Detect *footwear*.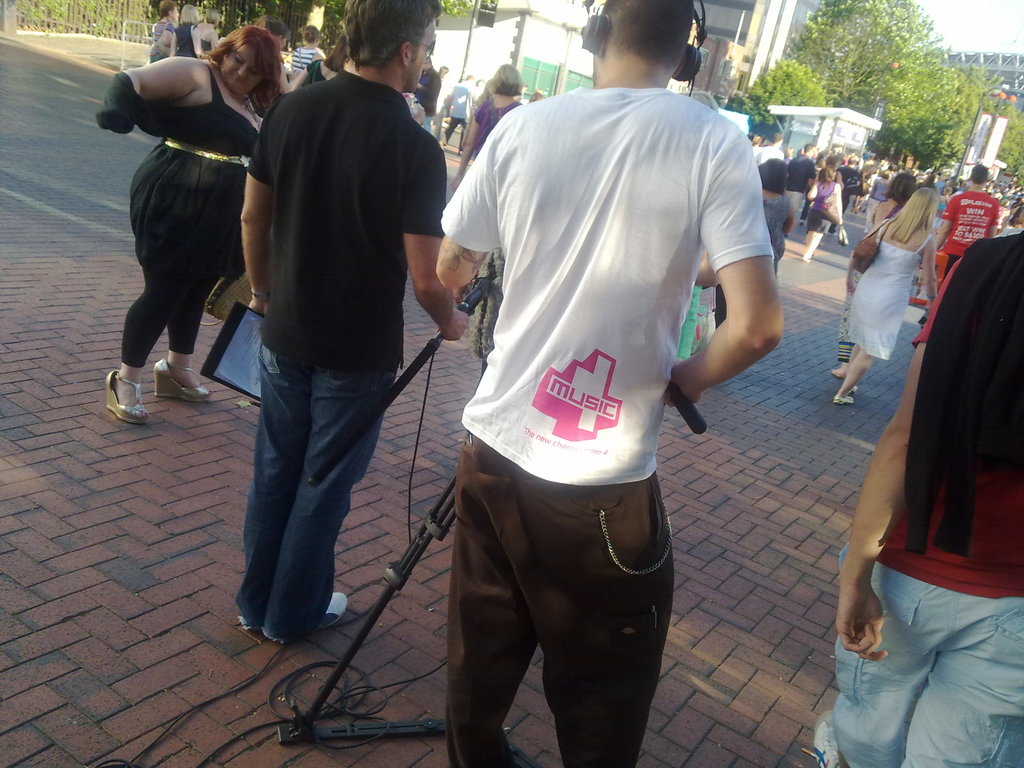
Detected at bbox=[797, 257, 810, 263].
